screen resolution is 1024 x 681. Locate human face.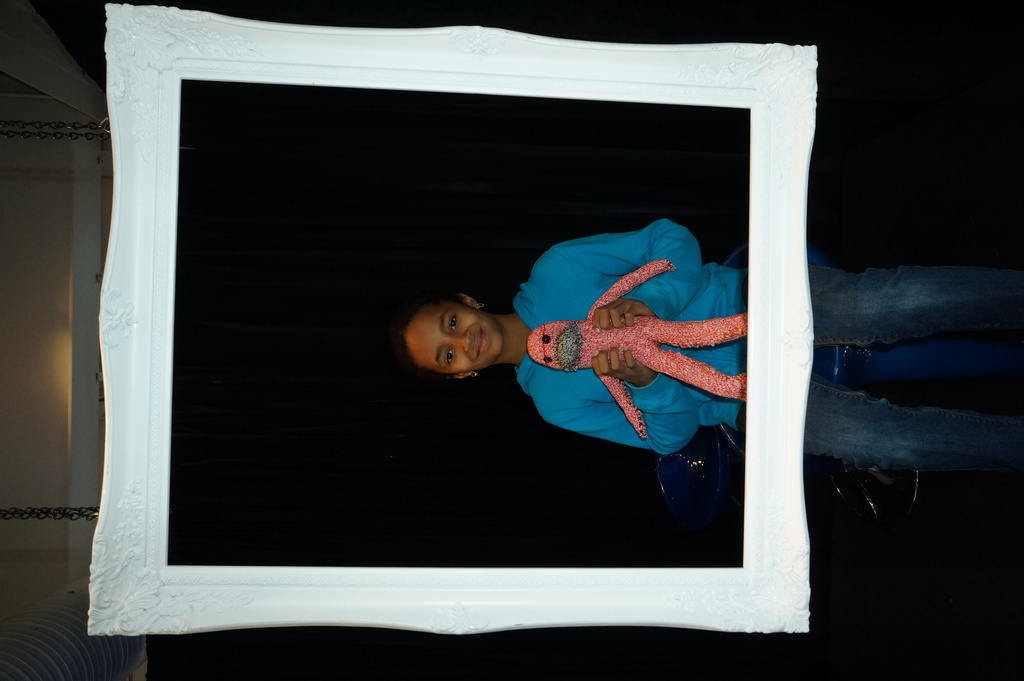
bbox=[408, 303, 502, 373].
